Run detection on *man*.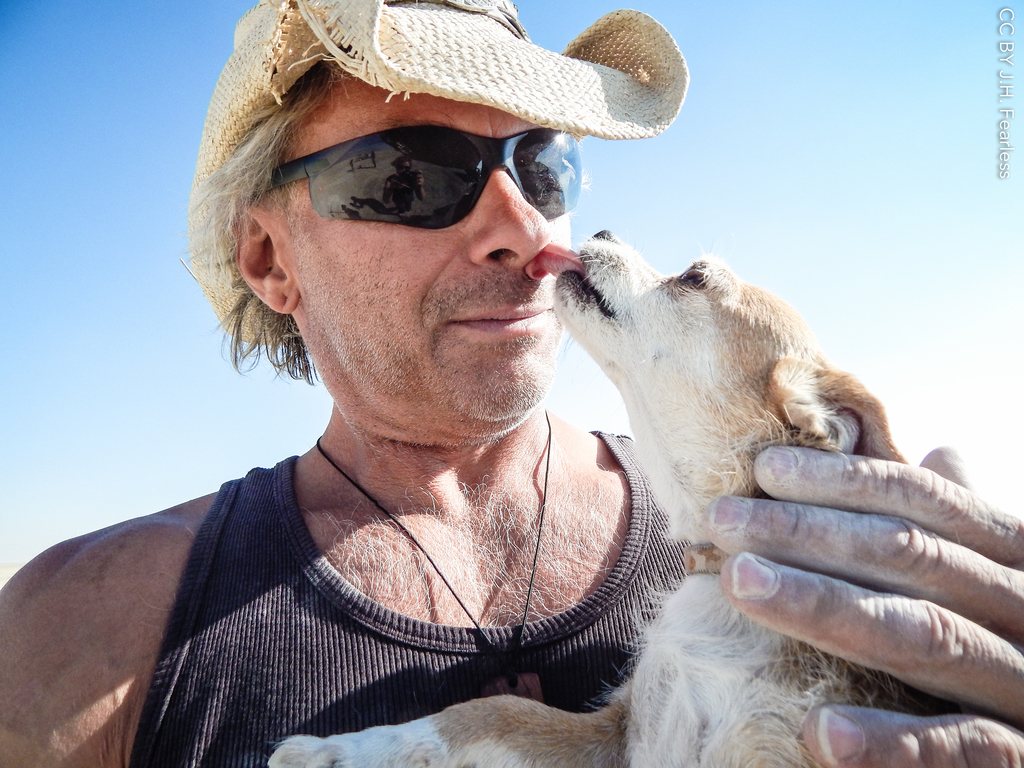
Result: crop(0, 0, 1023, 767).
